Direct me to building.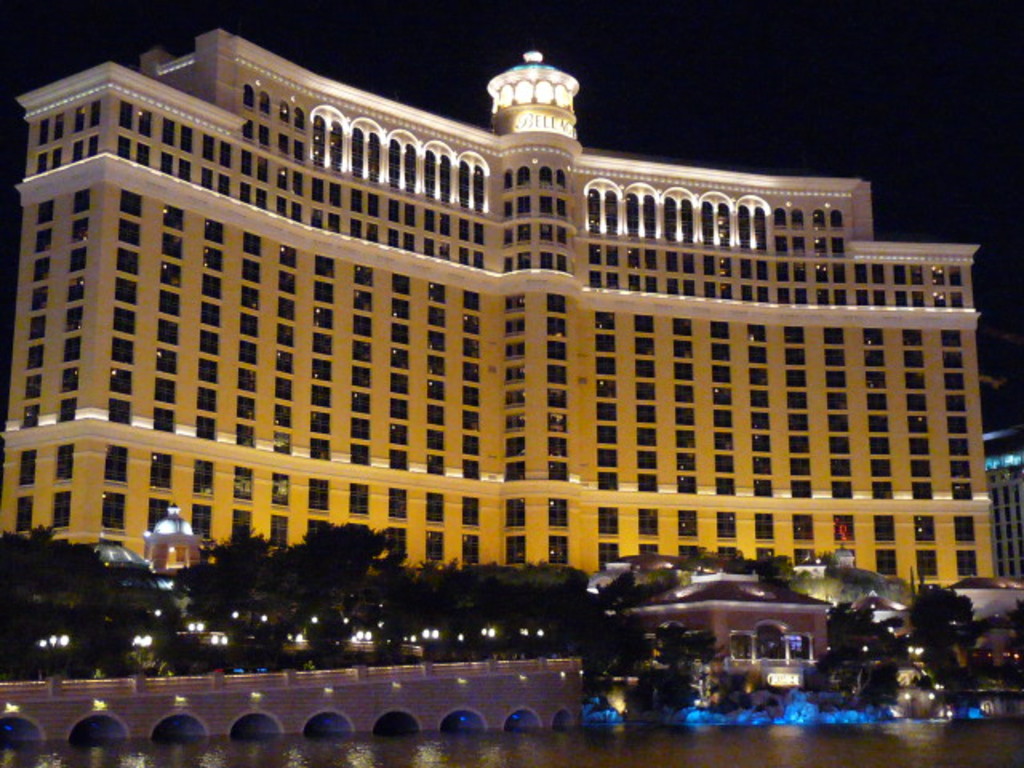
Direction: 981/426/1022/581.
